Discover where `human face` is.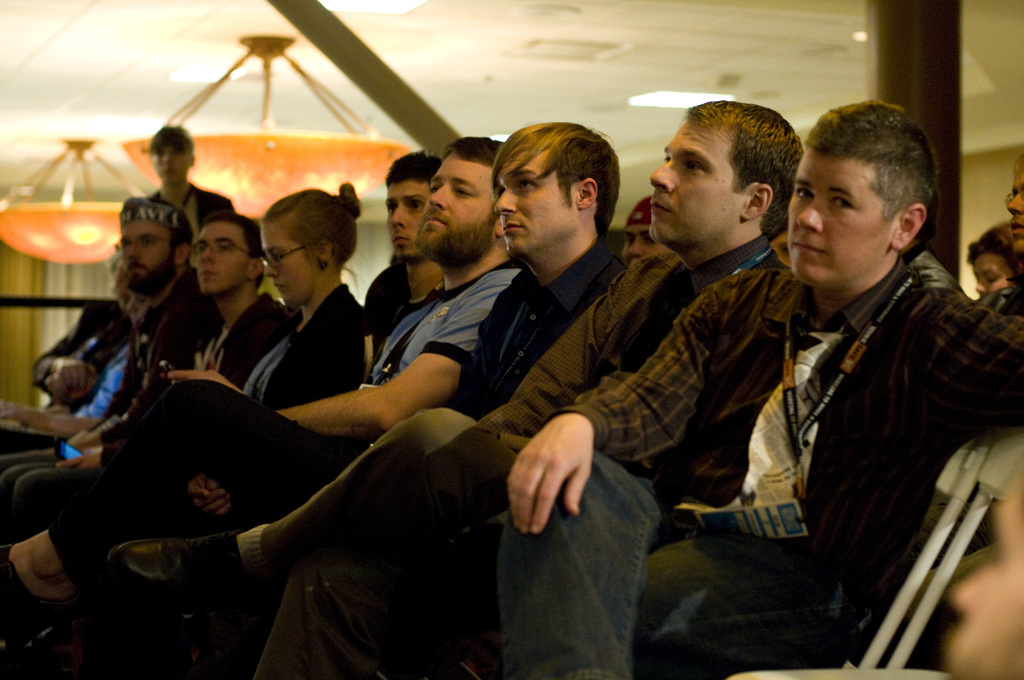
Discovered at BBox(419, 152, 504, 255).
